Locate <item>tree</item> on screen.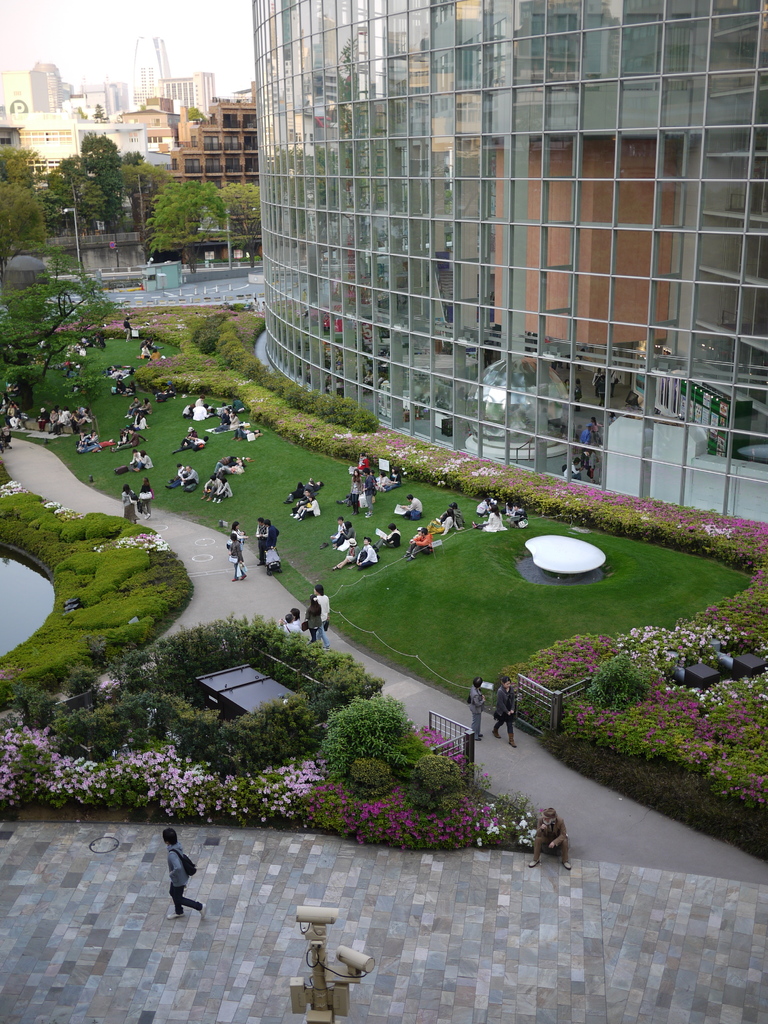
On screen at [left=141, top=172, right=230, bottom=268].
